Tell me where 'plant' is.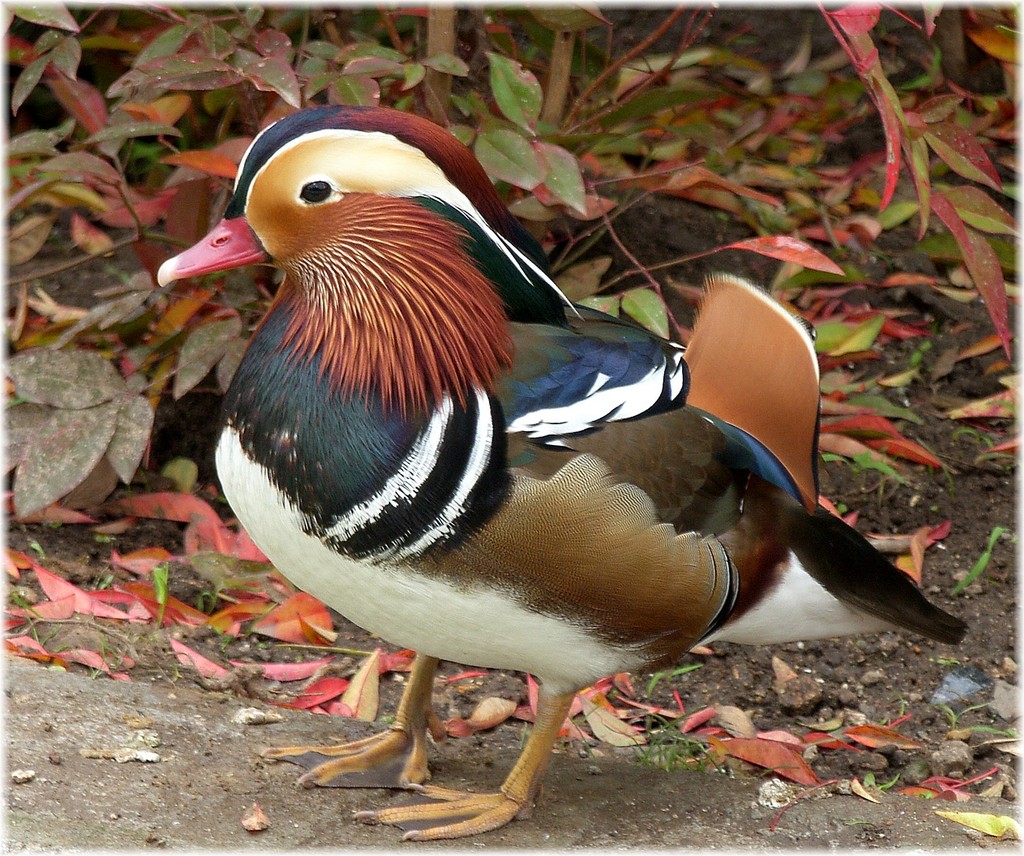
'plant' is at bbox=[171, 664, 185, 682].
